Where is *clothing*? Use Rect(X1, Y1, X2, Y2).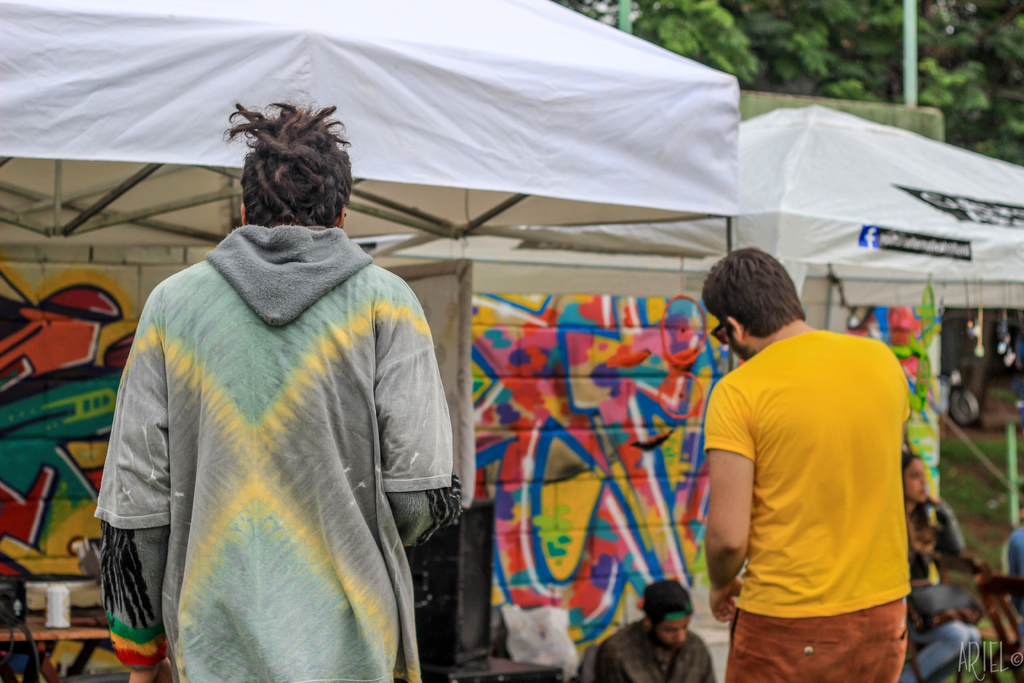
Rect(1000, 527, 1023, 614).
